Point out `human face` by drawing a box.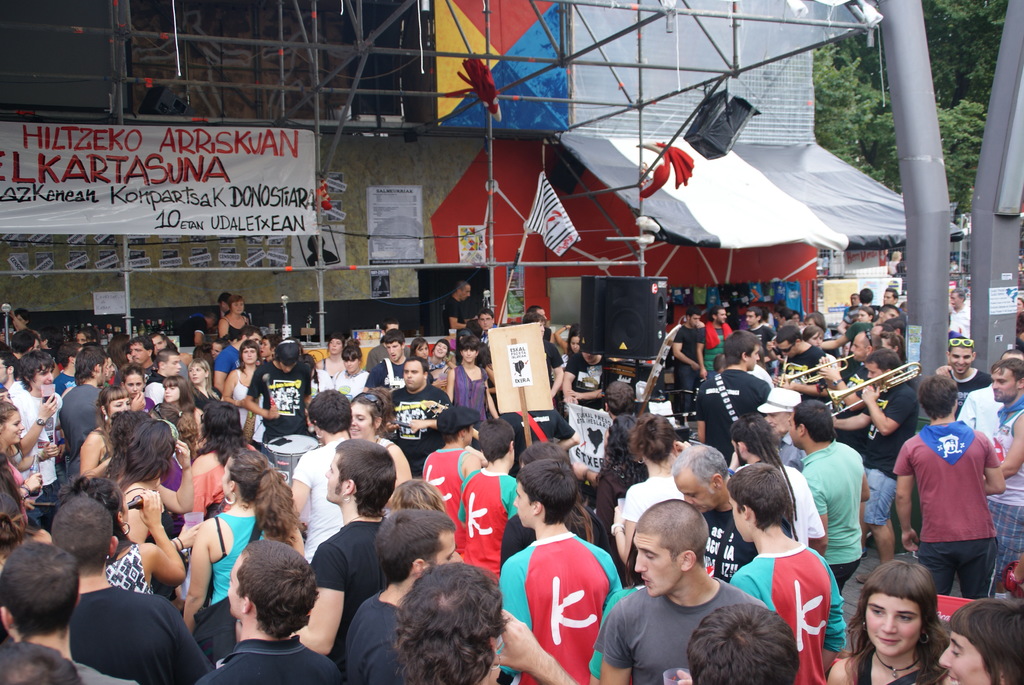
948/348/972/373.
